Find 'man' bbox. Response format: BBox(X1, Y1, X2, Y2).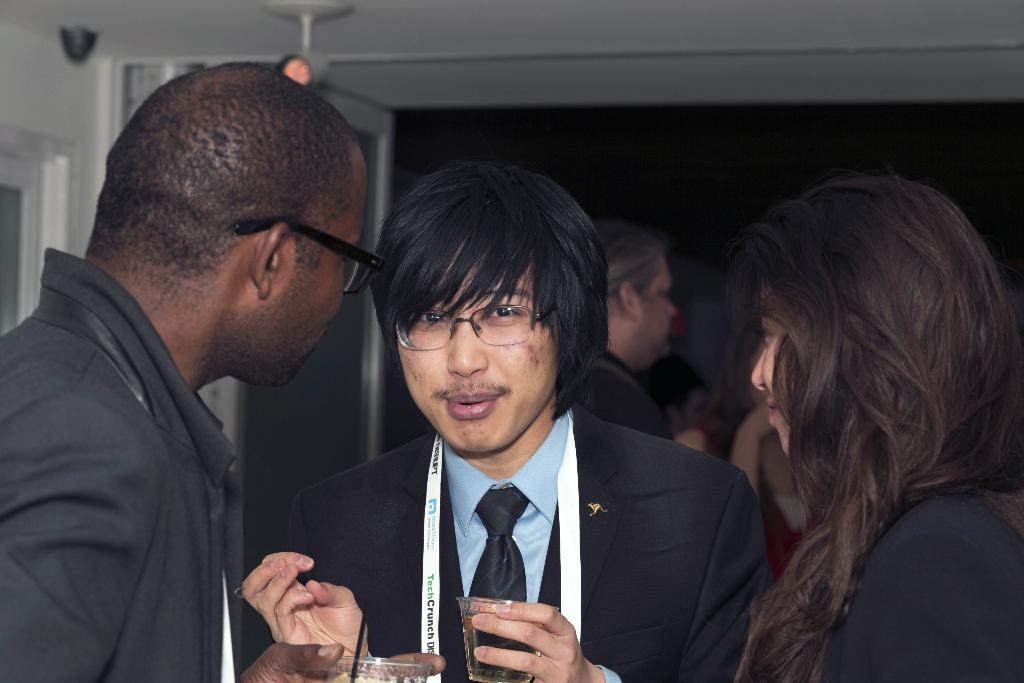
BBox(0, 60, 398, 675).
